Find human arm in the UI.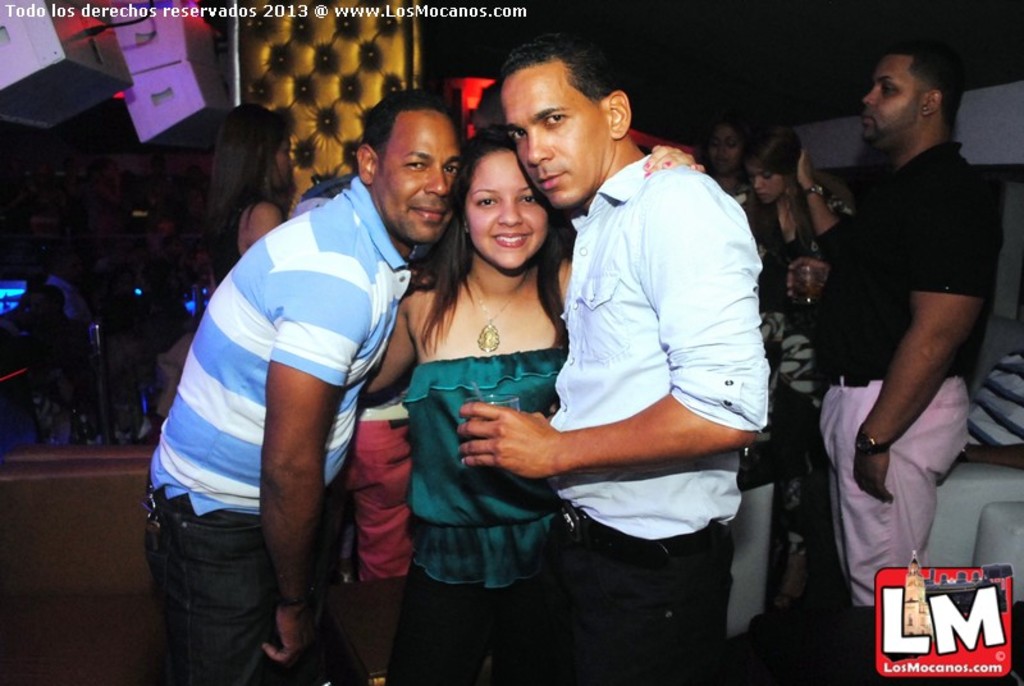
UI element at box=[364, 301, 420, 399].
